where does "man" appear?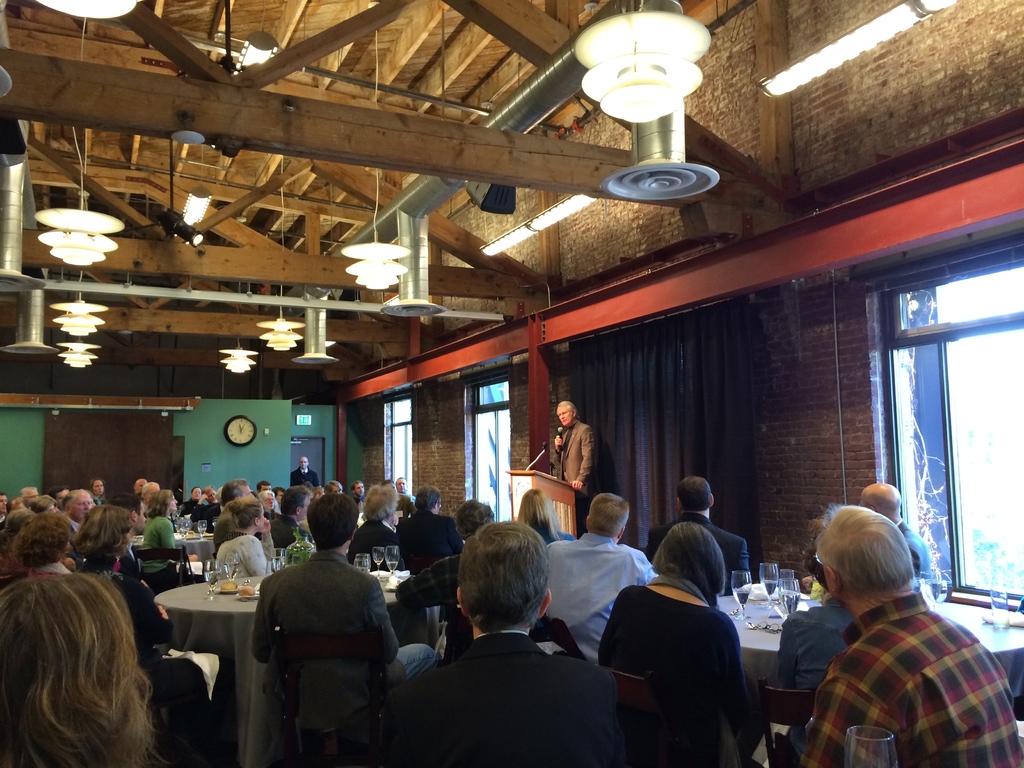
Appears at bbox=(33, 493, 55, 513).
